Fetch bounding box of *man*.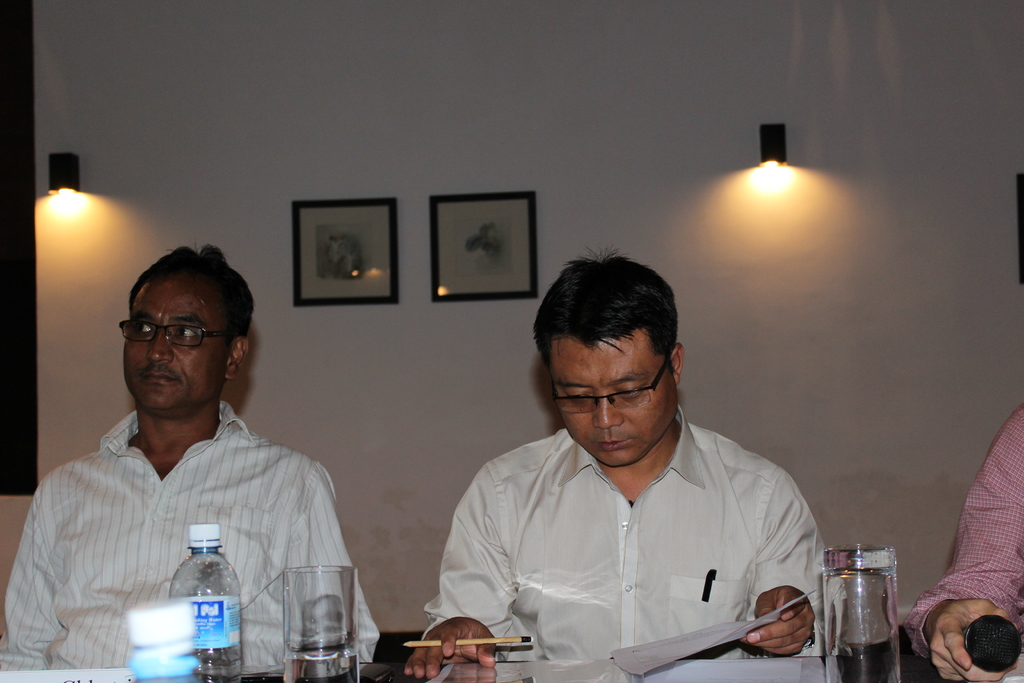
Bbox: 903,410,1023,682.
